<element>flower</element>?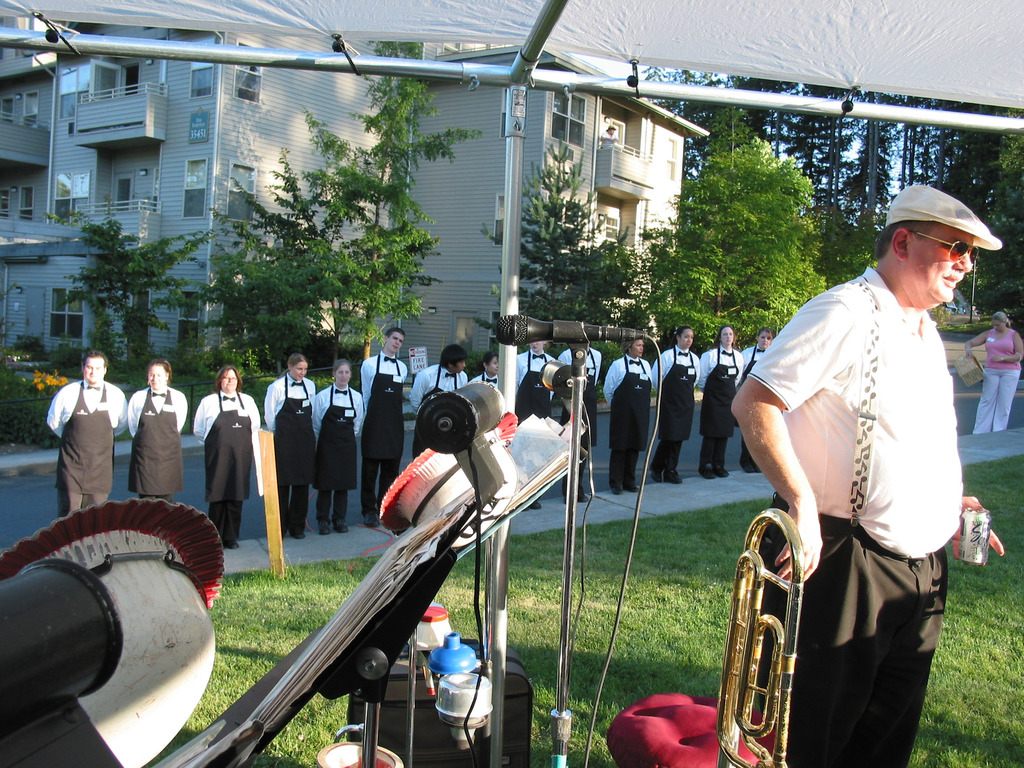
[left=35, top=380, right=43, bottom=394]
